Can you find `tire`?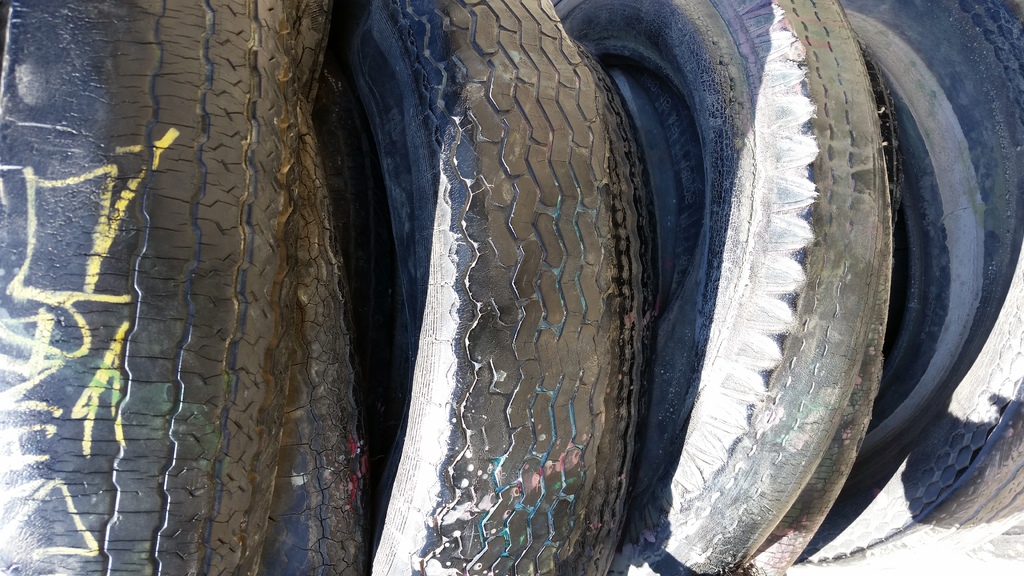
Yes, bounding box: 815,0,1014,552.
